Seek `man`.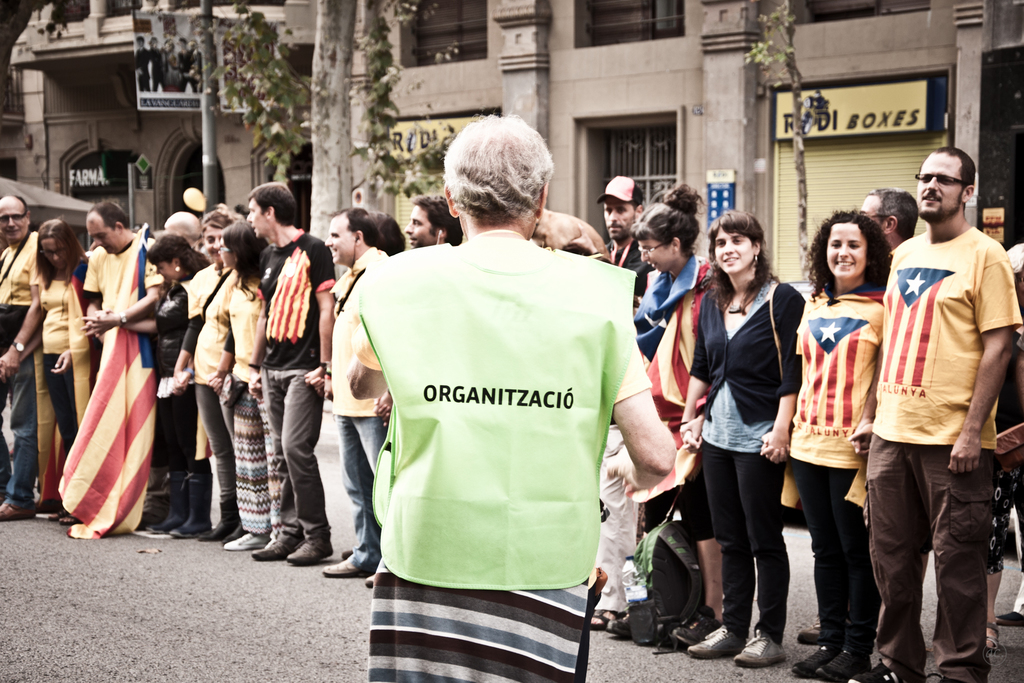
x1=576 y1=179 x2=660 y2=309.
